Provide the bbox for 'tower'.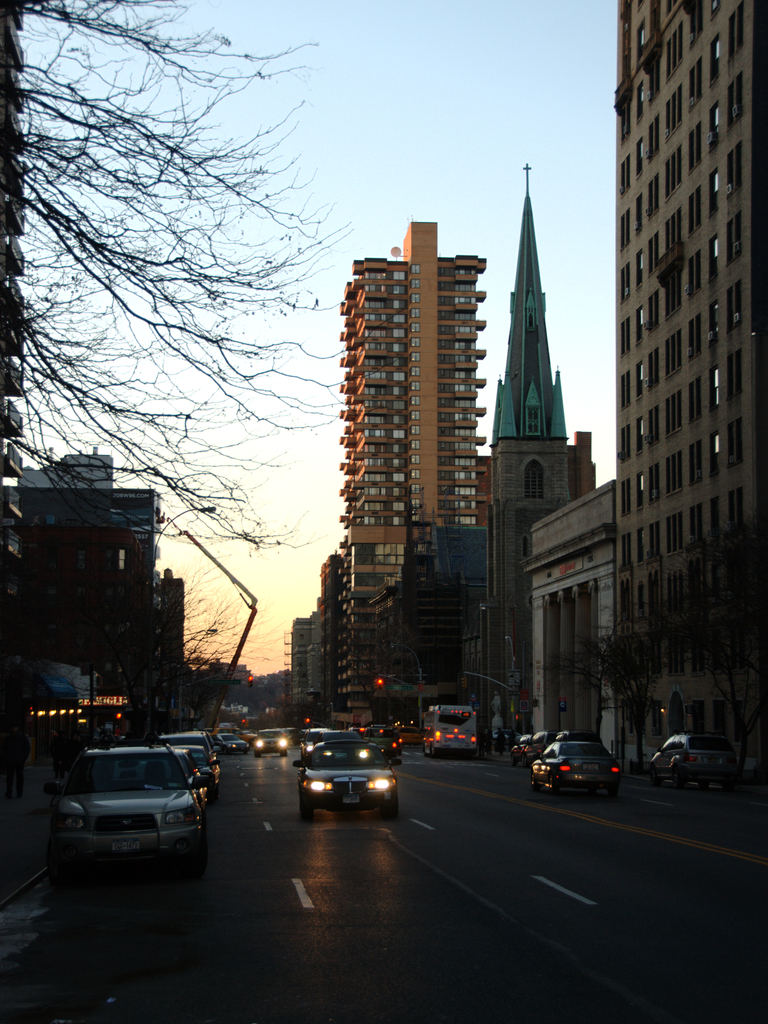
Rect(617, 0, 767, 787).
